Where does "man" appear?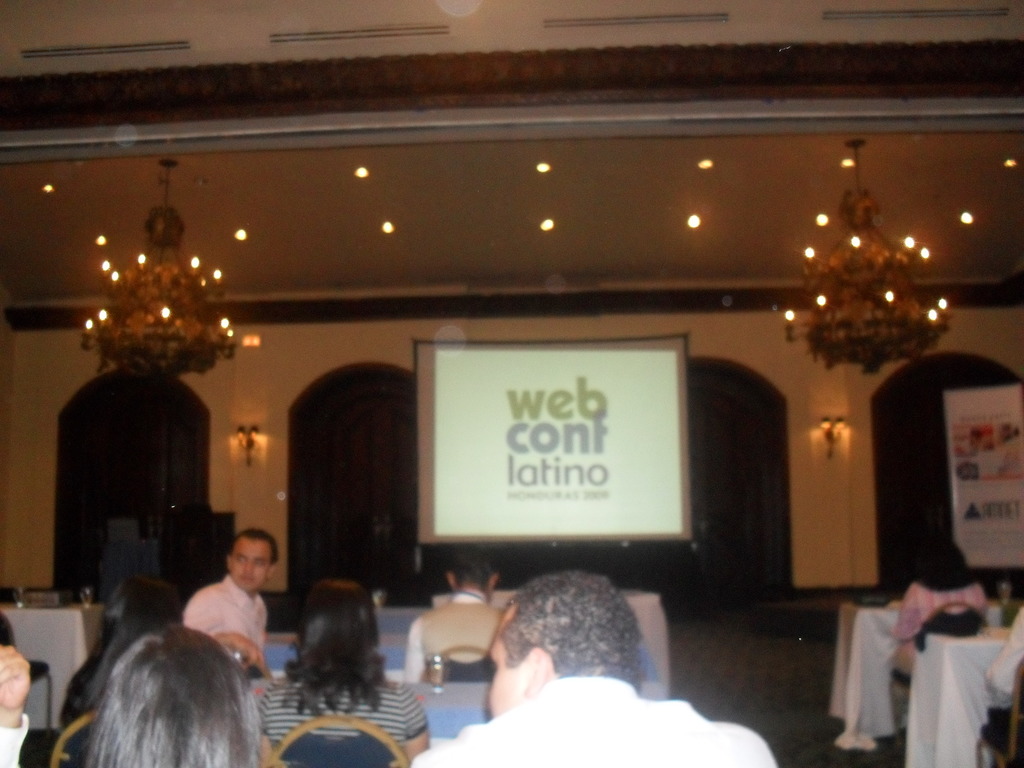
Appears at region(410, 573, 778, 767).
